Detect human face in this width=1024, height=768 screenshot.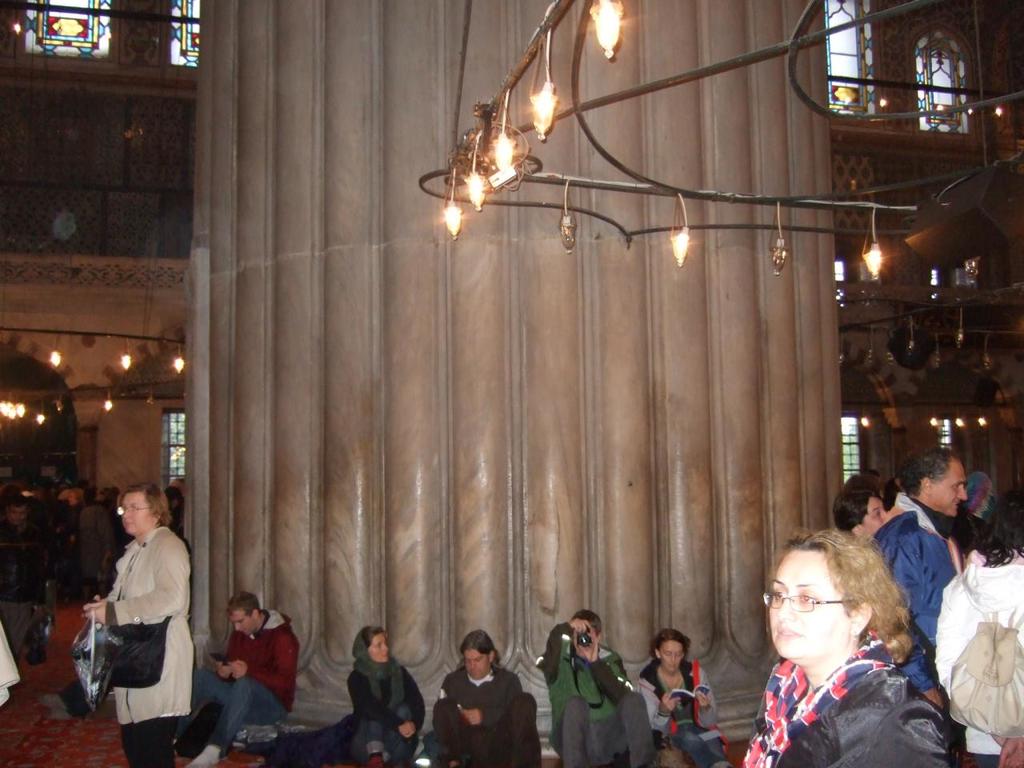
Detection: 10, 504, 26, 526.
